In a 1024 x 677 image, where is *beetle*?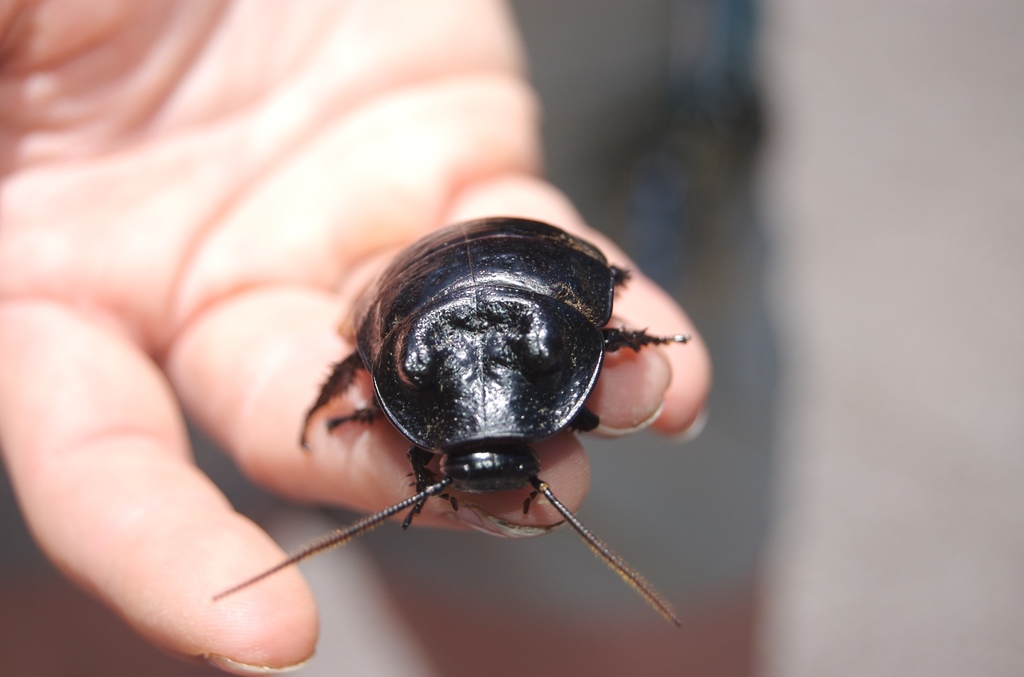
(221, 206, 693, 623).
